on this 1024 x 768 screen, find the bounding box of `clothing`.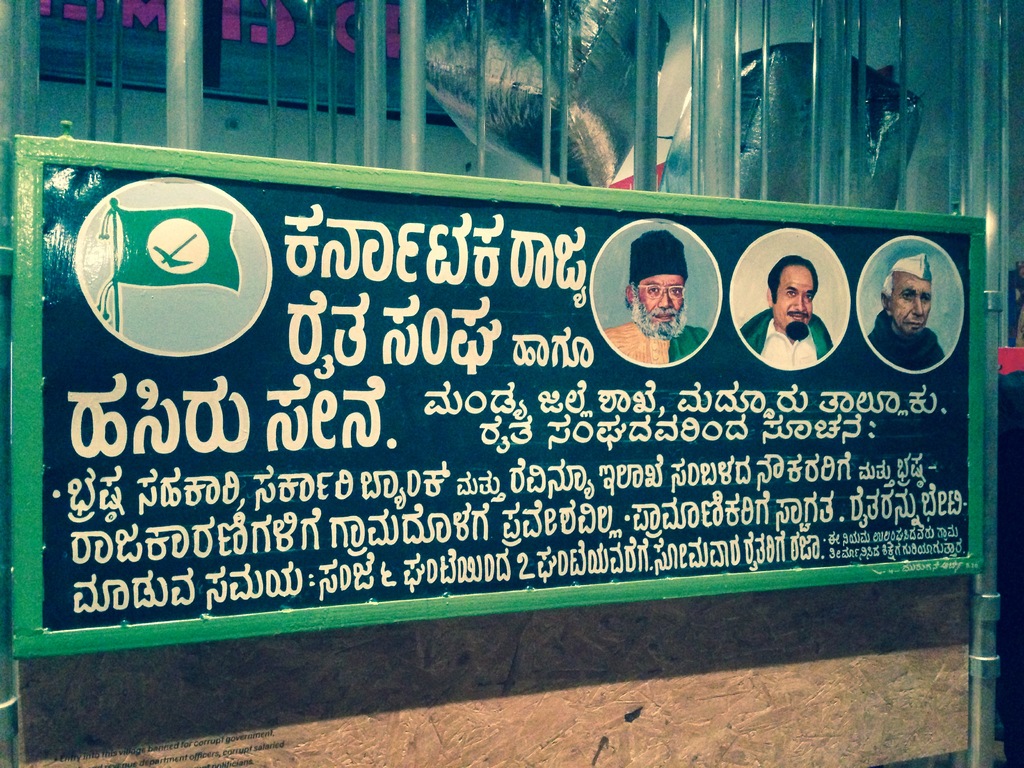
Bounding box: locate(740, 309, 833, 365).
